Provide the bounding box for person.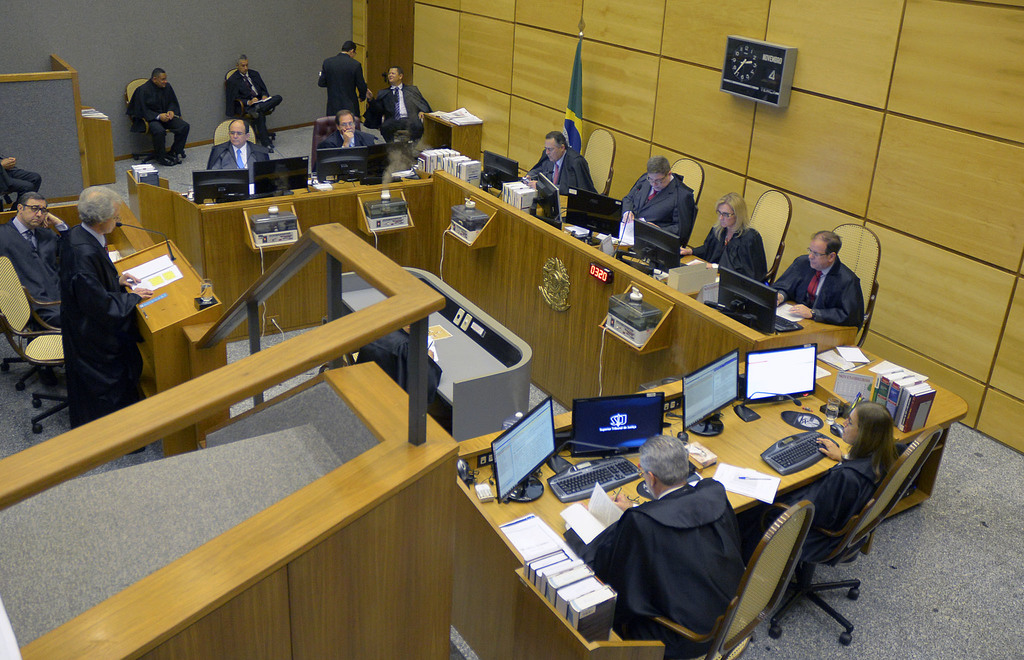
bbox=[202, 120, 272, 171].
